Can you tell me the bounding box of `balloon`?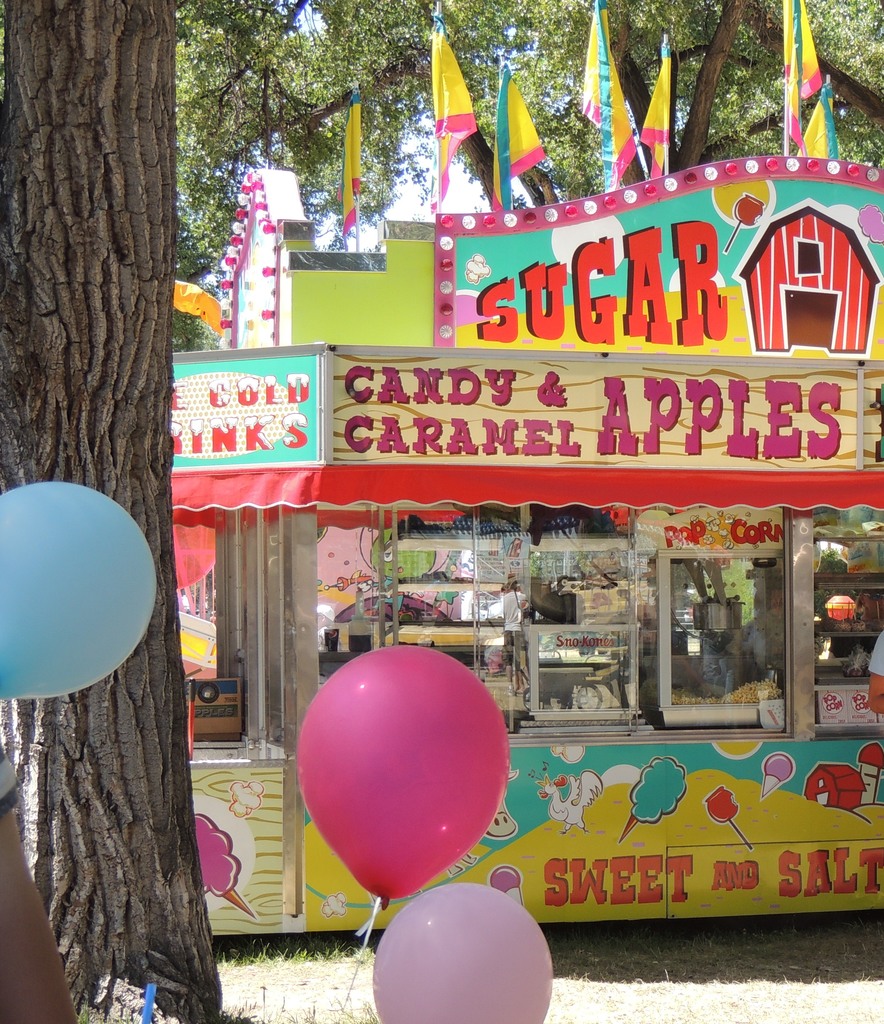
rect(299, 642, 510, 906).
